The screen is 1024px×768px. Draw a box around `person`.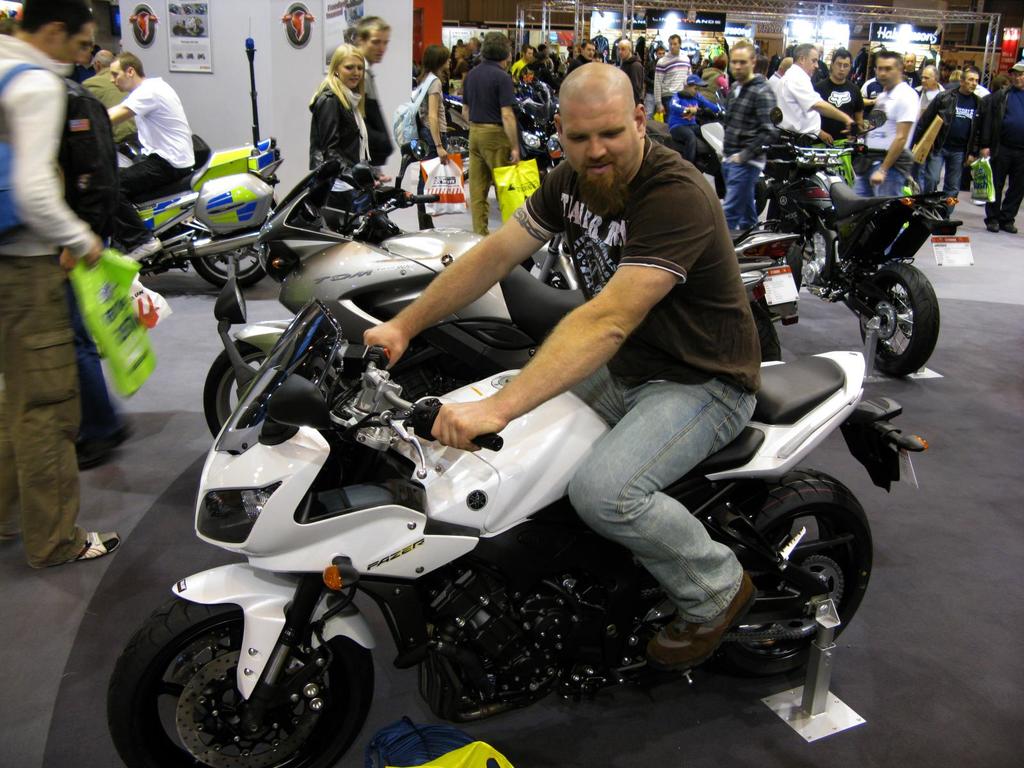
left=979, top=60, right=1023, bottom=236.
